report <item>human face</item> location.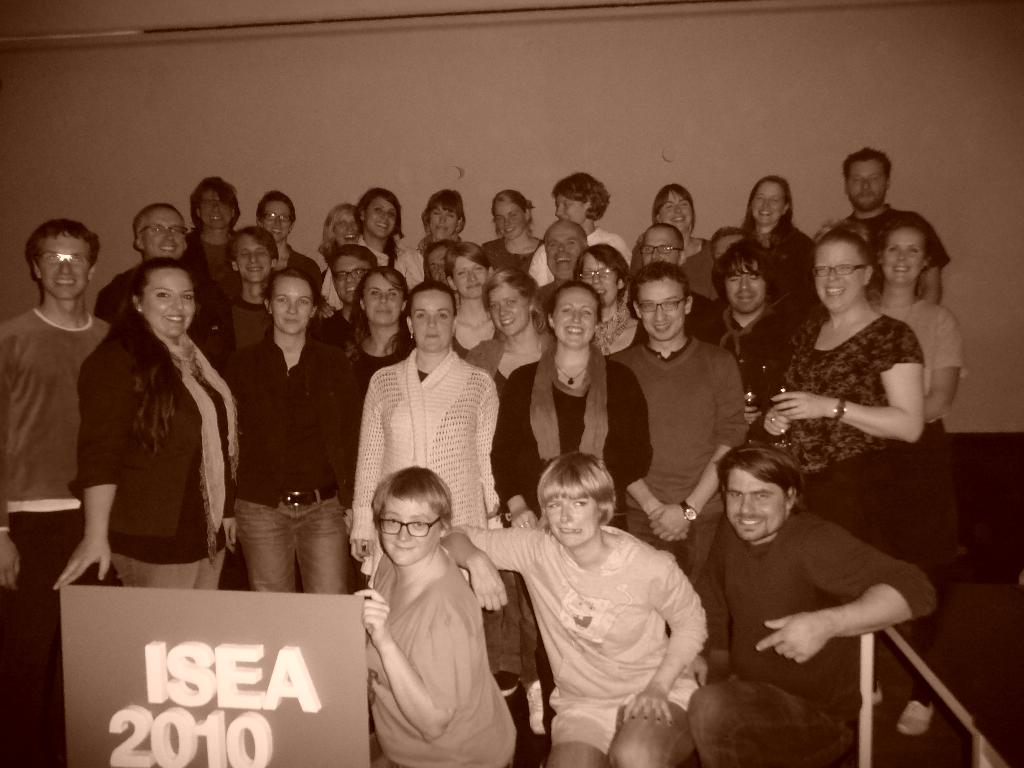
Report: <region>815, 239, 867, 316</region>.
